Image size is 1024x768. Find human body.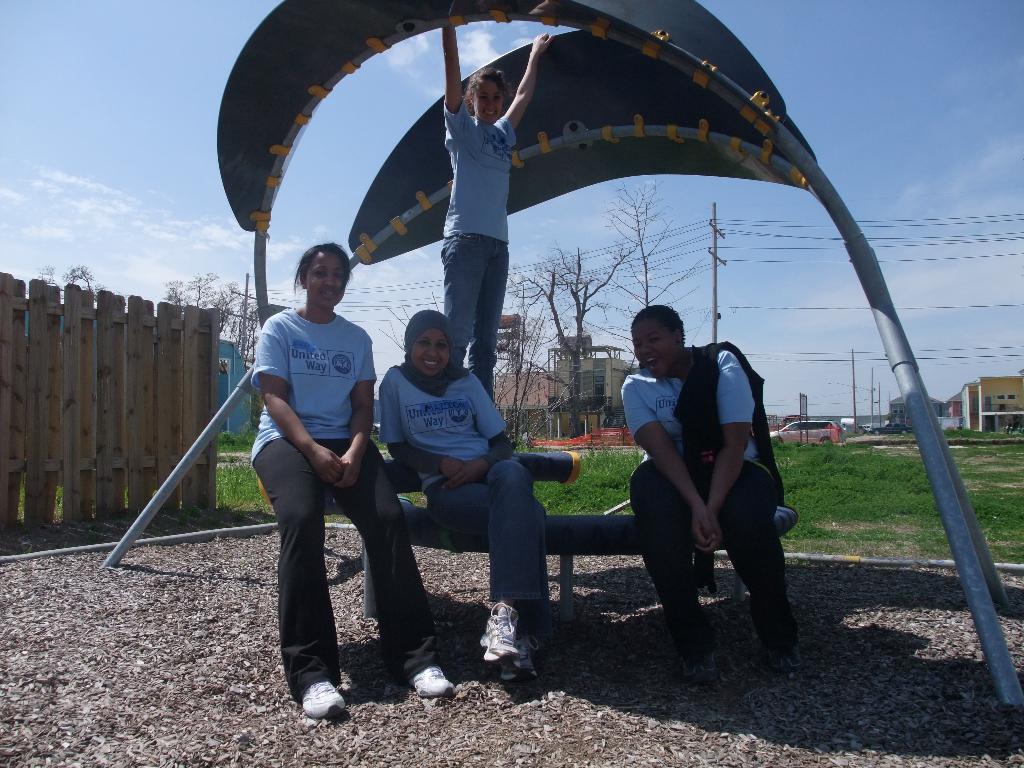
[615, 289, 810, 660].
